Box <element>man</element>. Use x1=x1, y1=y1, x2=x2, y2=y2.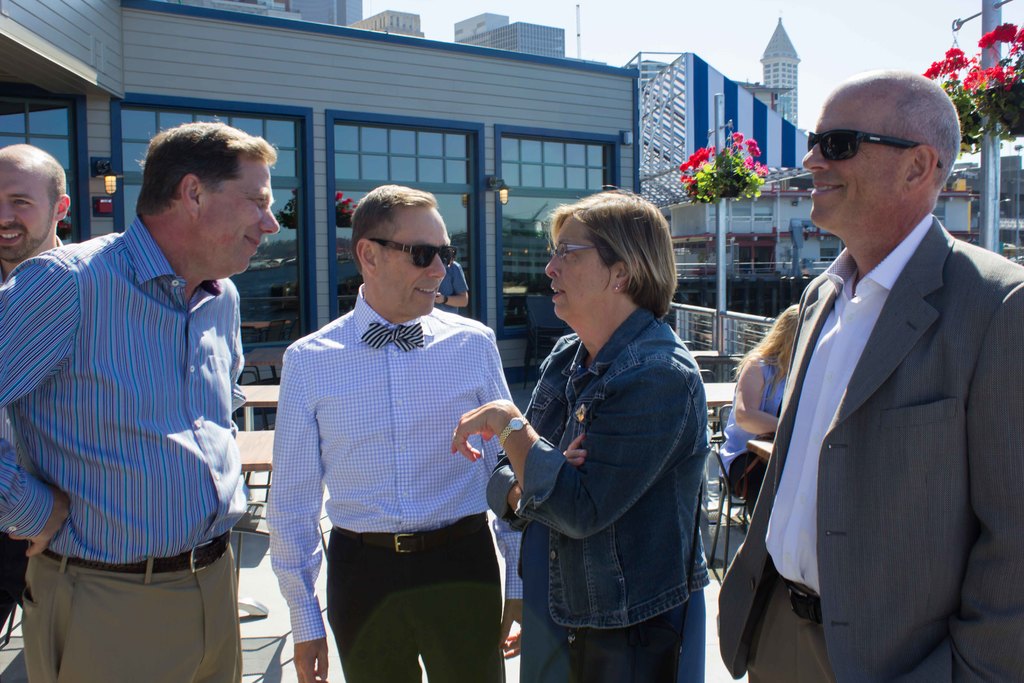
x1=0, y1=140, x2=68, y2=636.
